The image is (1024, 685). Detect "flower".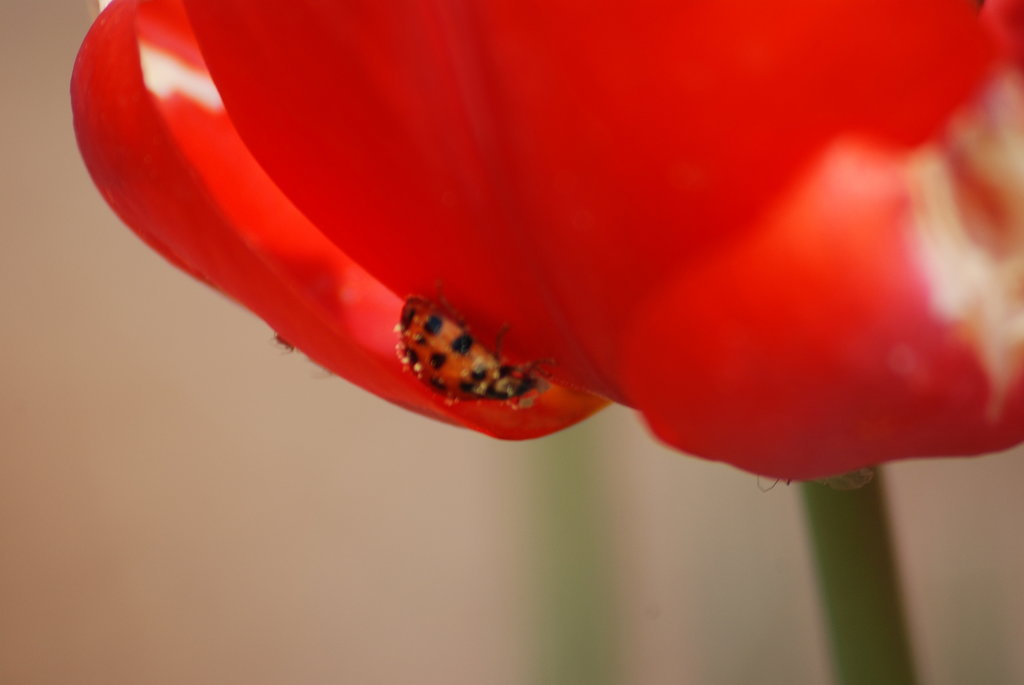
Detection: [73, 0, 1023, 487].
